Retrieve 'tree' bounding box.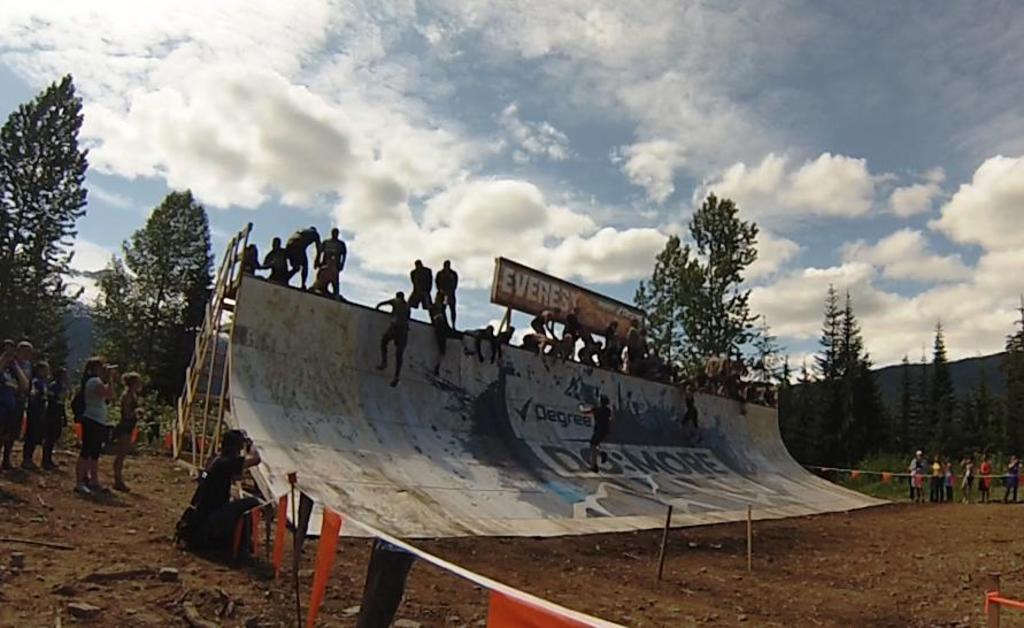
Bounding box: {"left": 13, "top": 51, "right": 103, "bottom": 330}.
